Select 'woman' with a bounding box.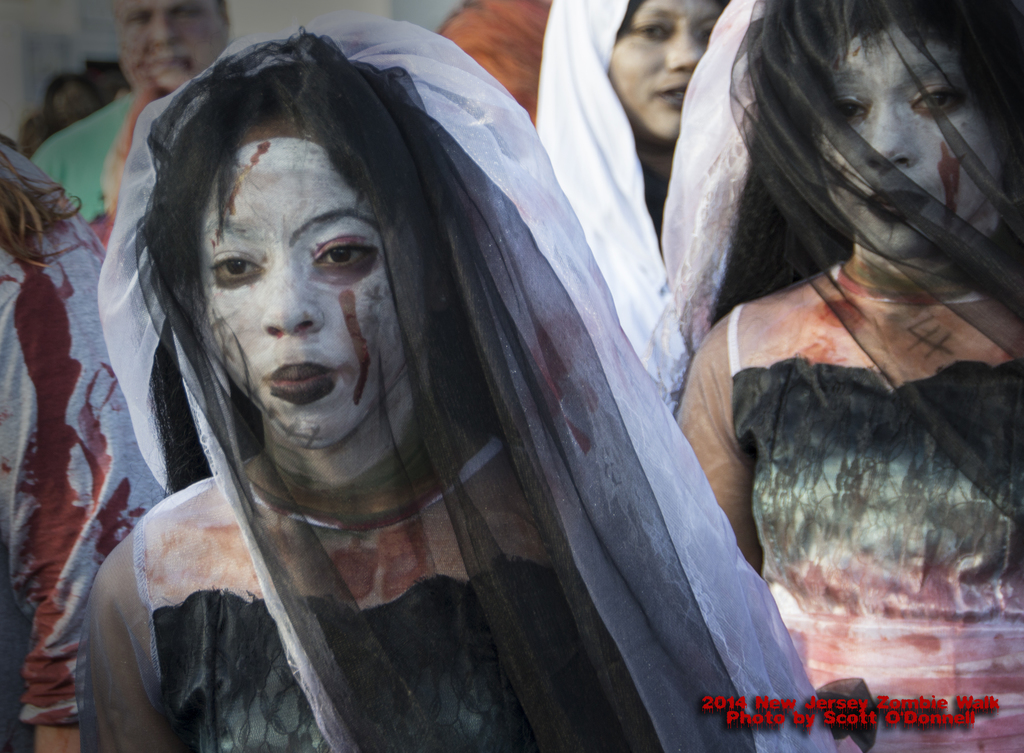
<bbox>655, 0, 1023, 752</bbox>.
